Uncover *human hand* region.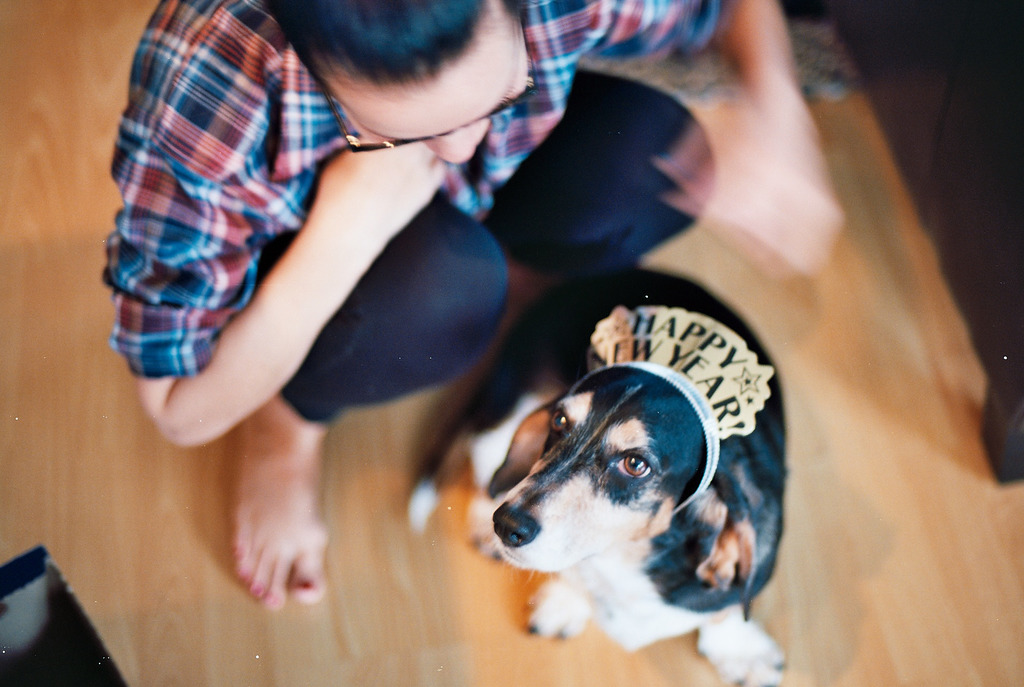
Uncovered: 312,147,447,244.
